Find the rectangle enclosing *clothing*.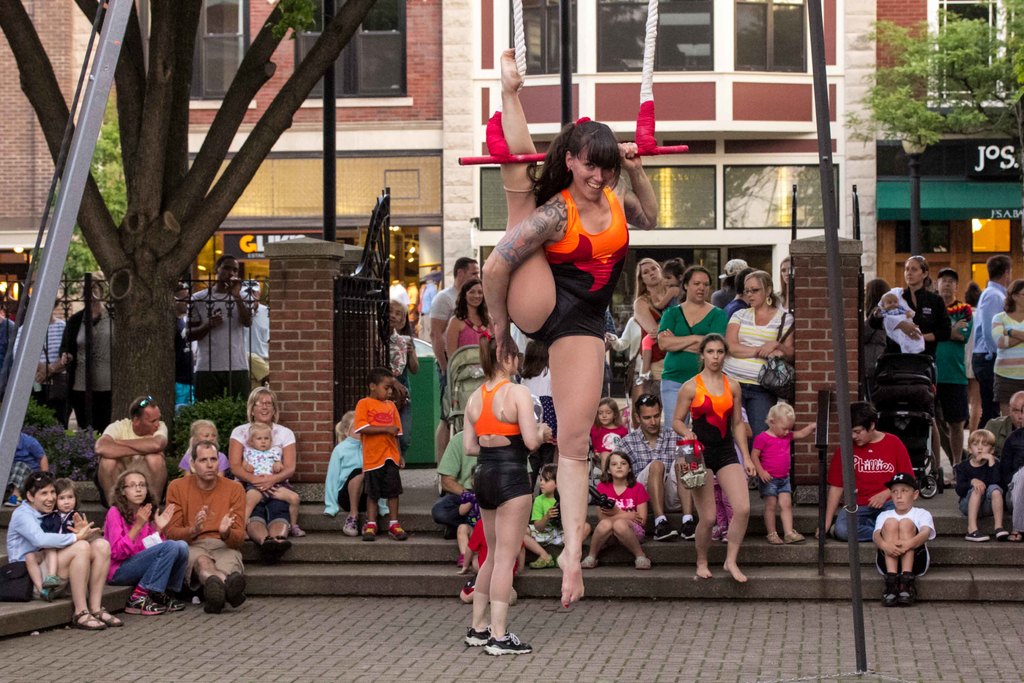
[left=532, top=488, right=559, bottom=557].
